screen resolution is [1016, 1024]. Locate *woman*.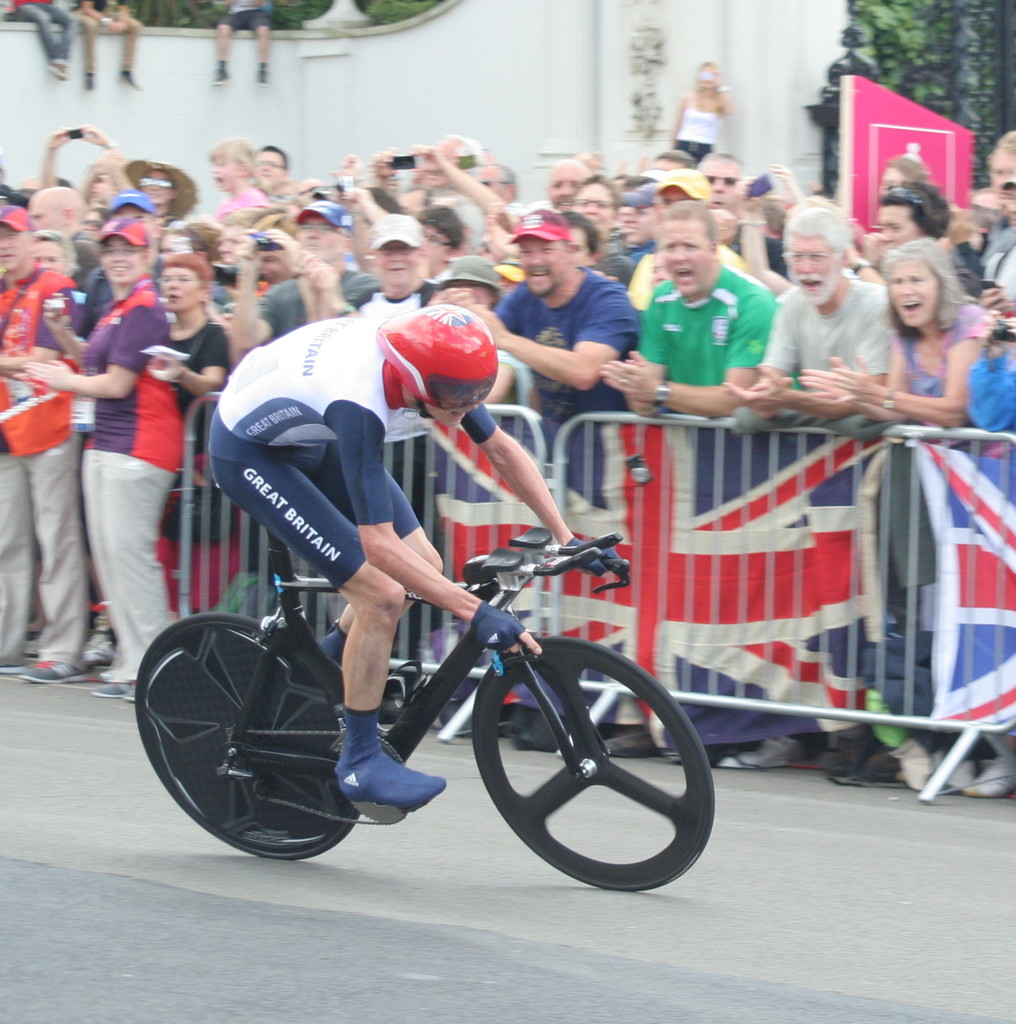
crop(673, 61, 731, 185).
